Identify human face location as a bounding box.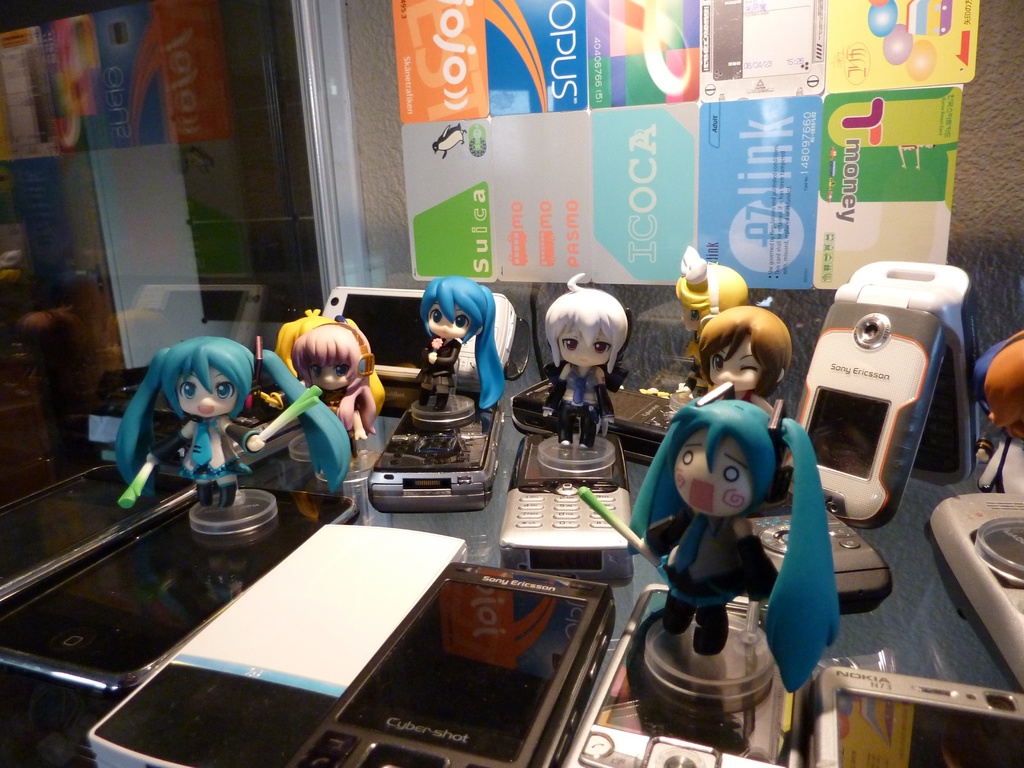
[left=707, top=340, right=760, bottom=388].
